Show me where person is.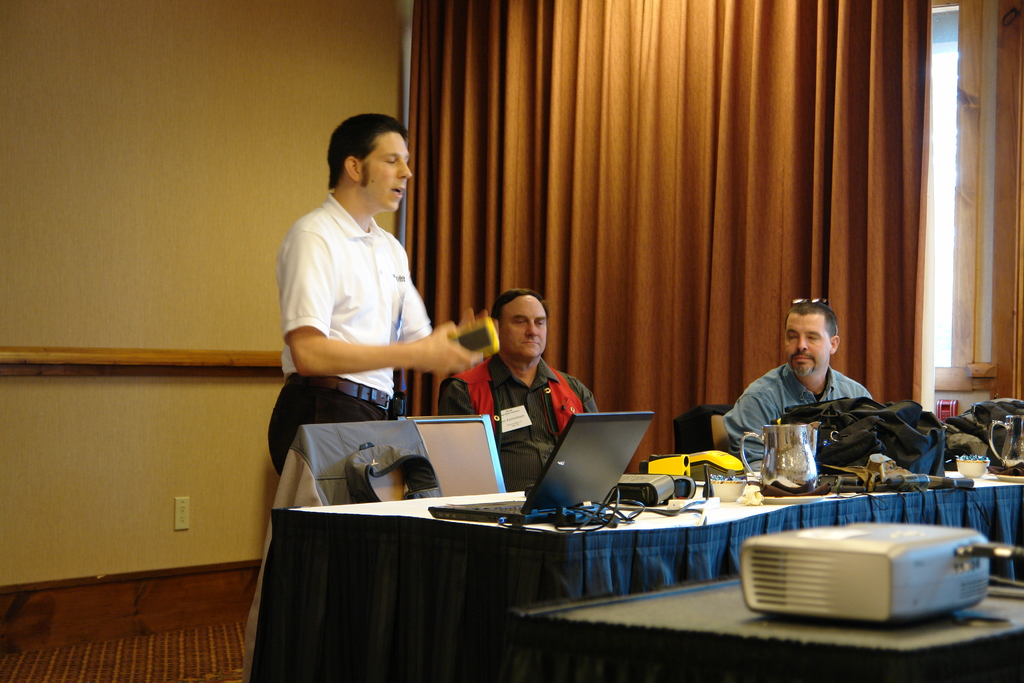
person is at 732:285:881:483.
